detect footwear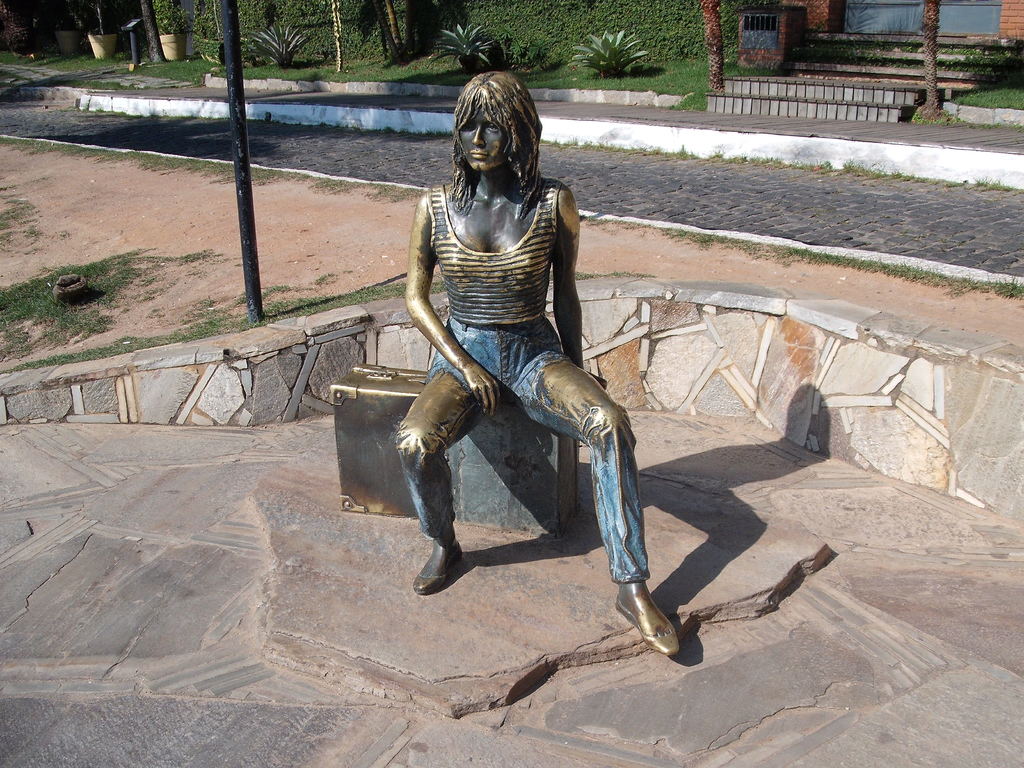
detection(619, 598, 684, 660)
